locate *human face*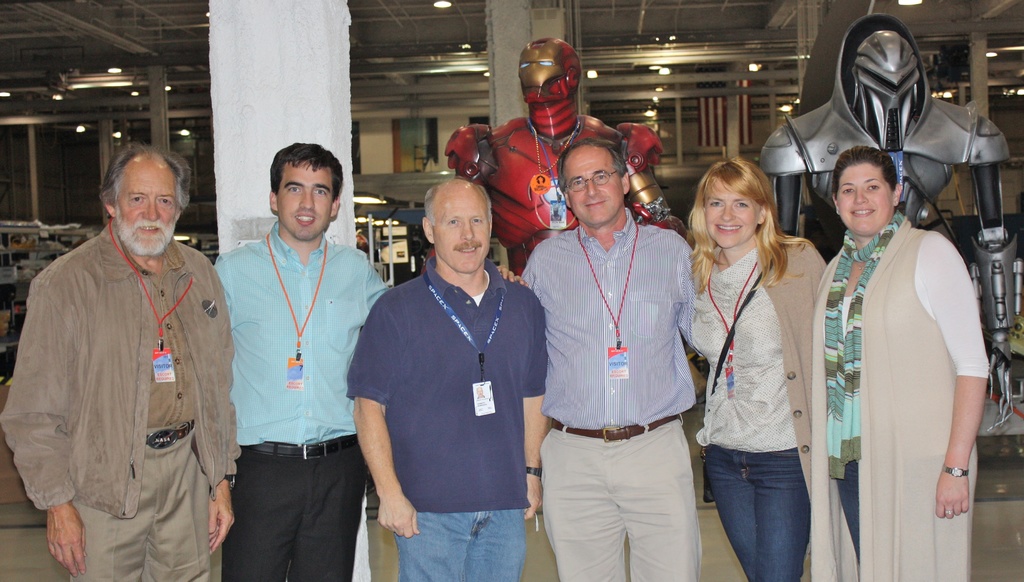
(278,168,335,241)
